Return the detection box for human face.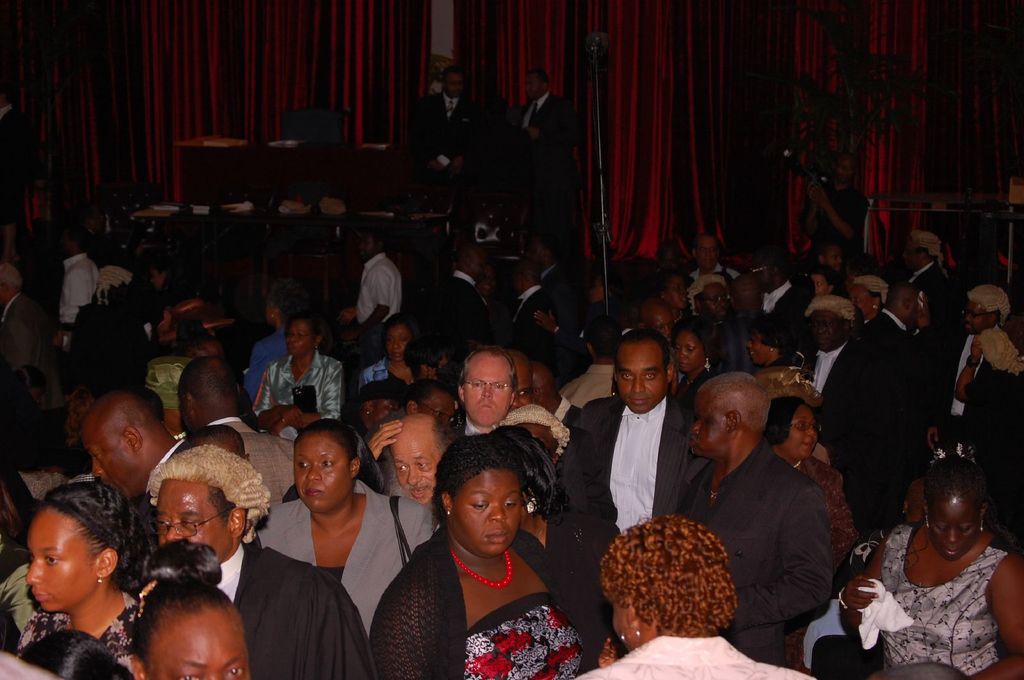
select_region(932, 489, 979, 560).
